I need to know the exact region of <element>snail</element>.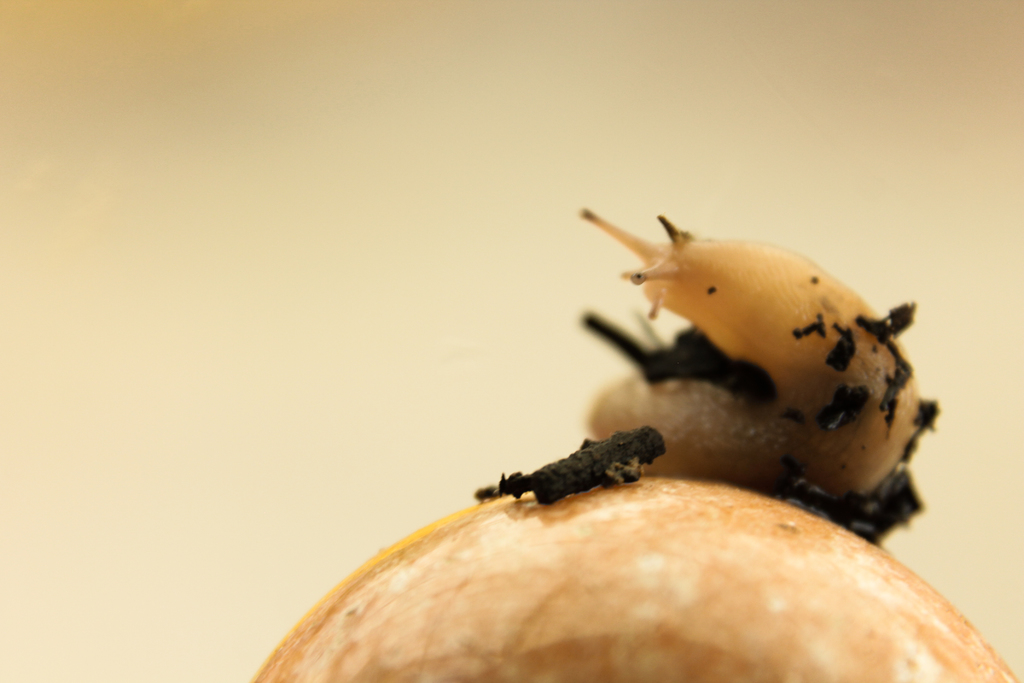
Region: [left=560, top=163, right=949, bottom=518].
